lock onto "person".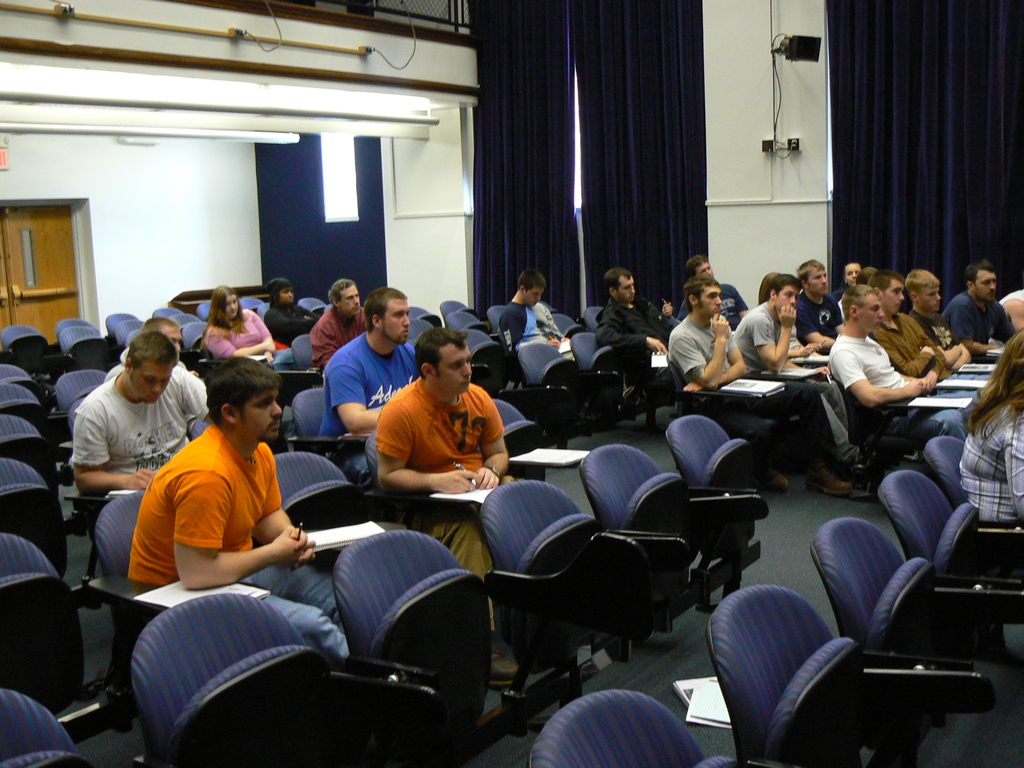
Locked: 959,328,1023,522.
